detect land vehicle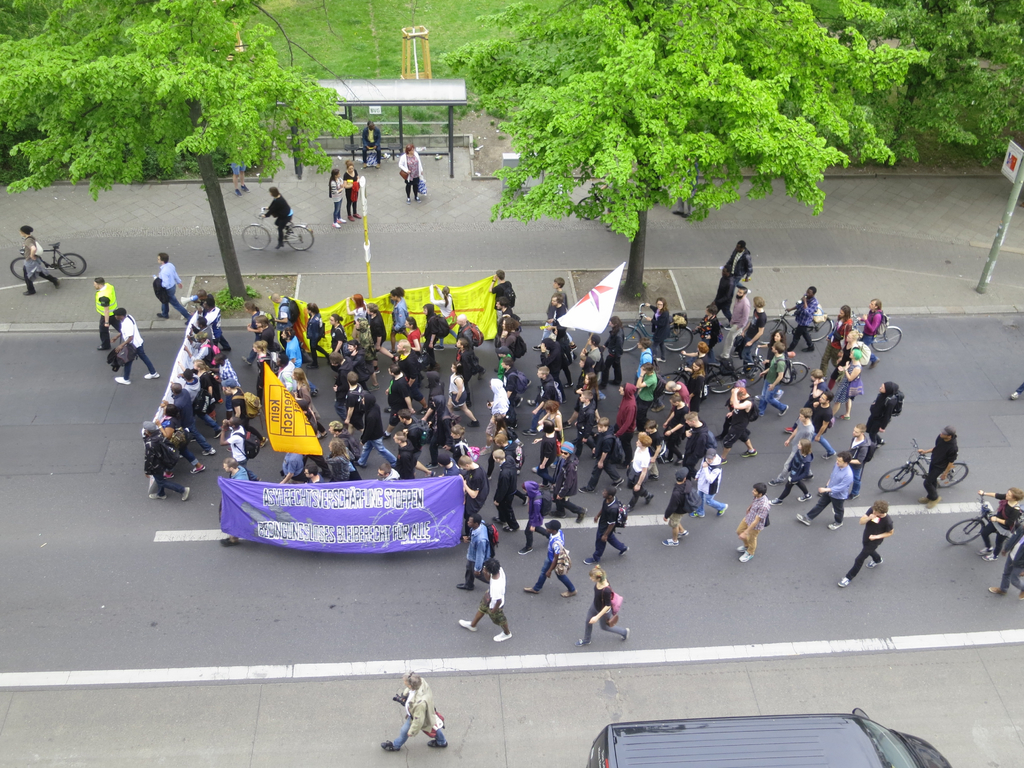
[758,297,834,343]
